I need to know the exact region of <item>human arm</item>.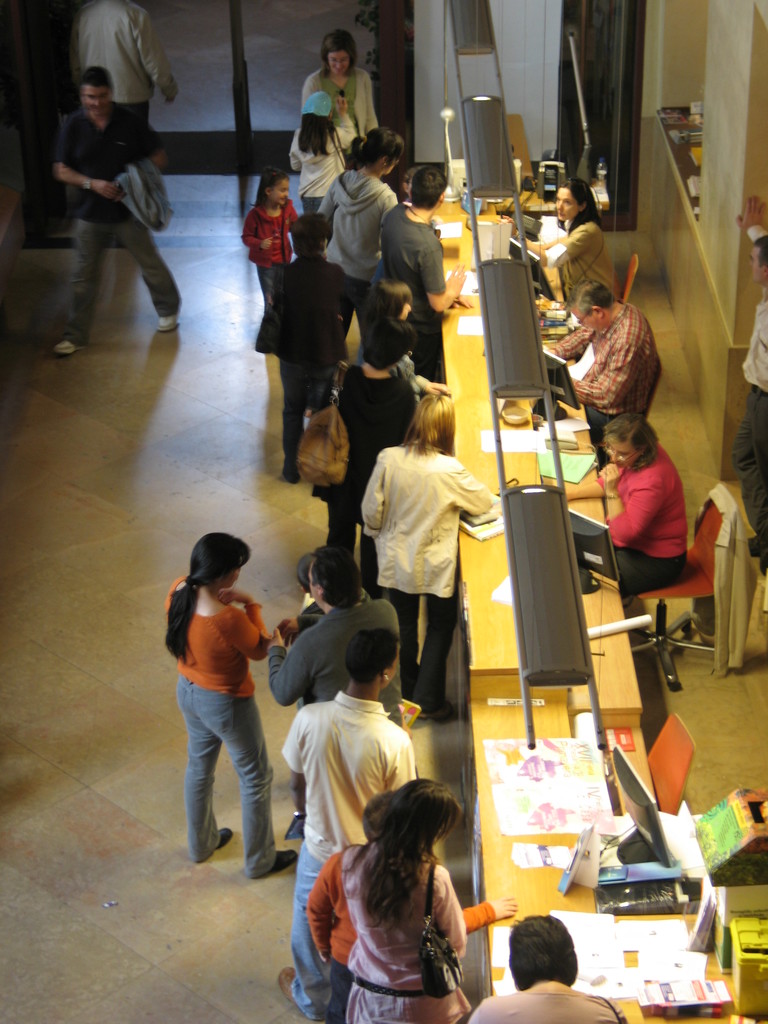
Region: BBox(574, 337, 641, 413).
